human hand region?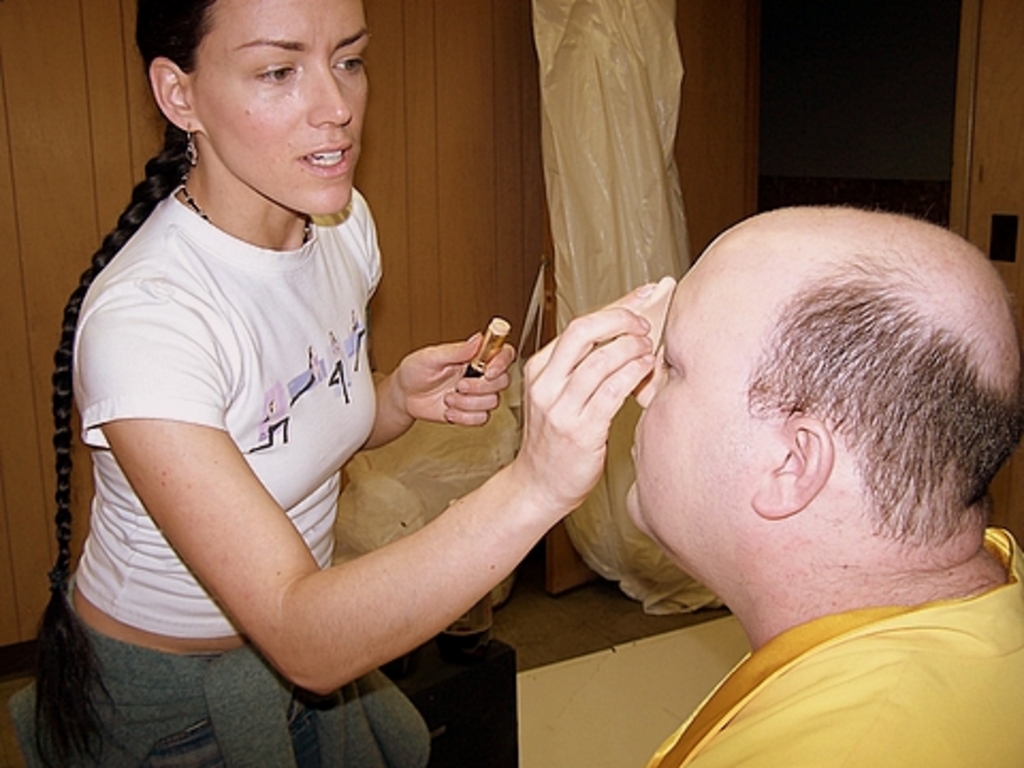
(left=369, top=324, right=523, bottom=439)
